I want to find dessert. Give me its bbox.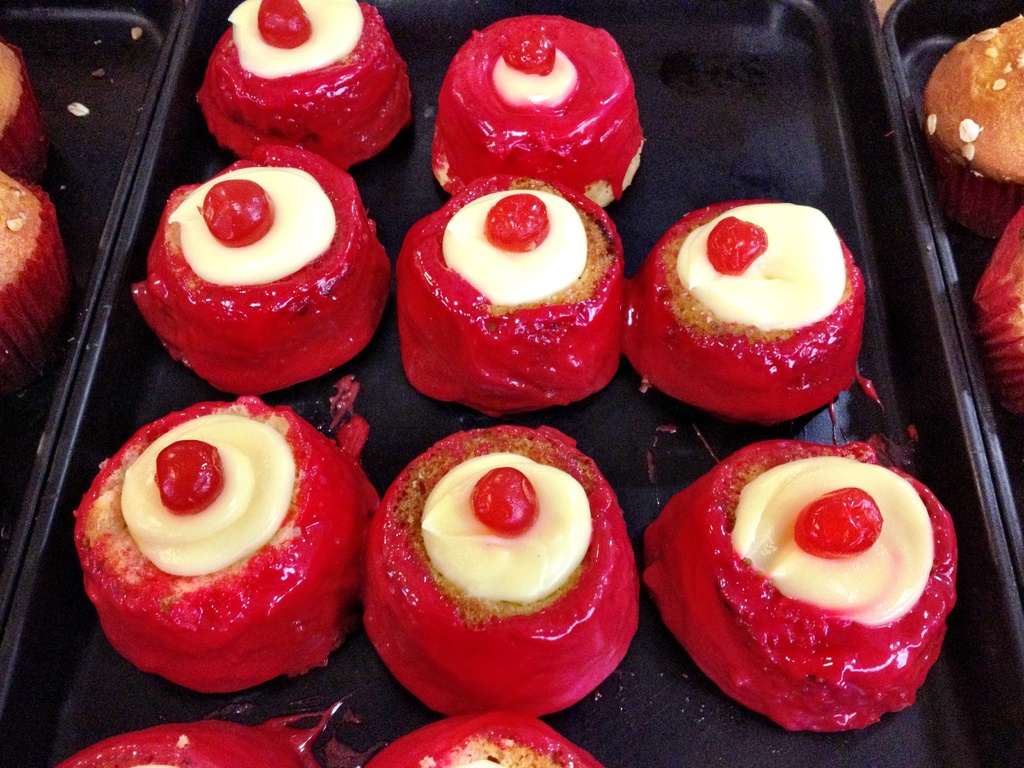
x1=195, y1=3, x2=415, y2=164.
